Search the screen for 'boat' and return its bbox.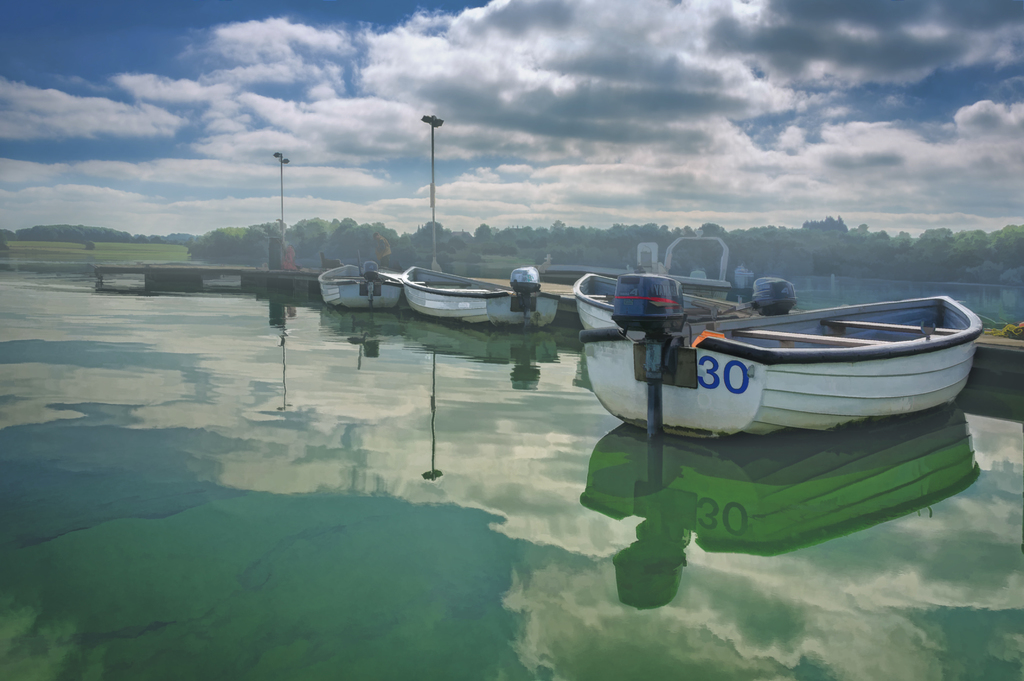
Found: 319:262:403:309.
